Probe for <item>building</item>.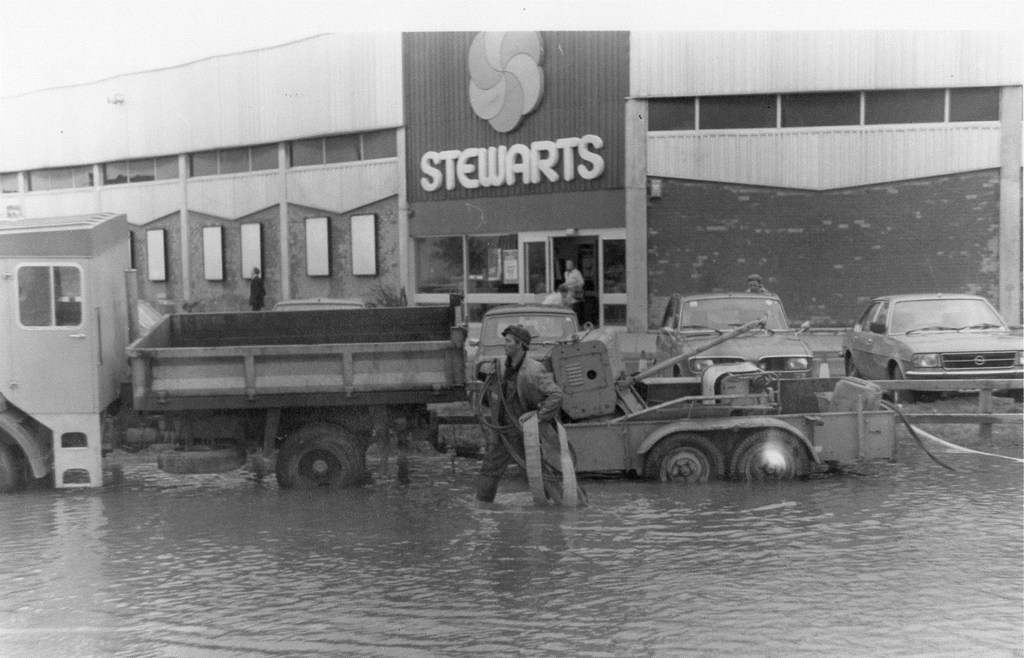
Probe result: 0 25 1023 332.
